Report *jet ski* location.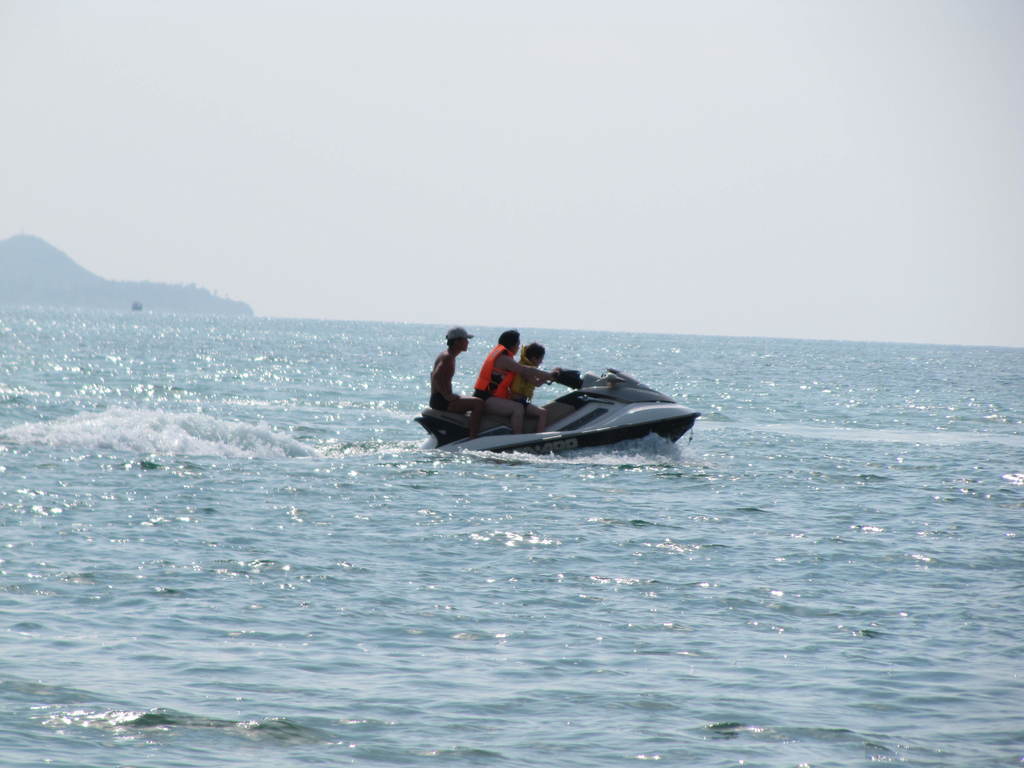
Report: [412, 360, 705, 458].
